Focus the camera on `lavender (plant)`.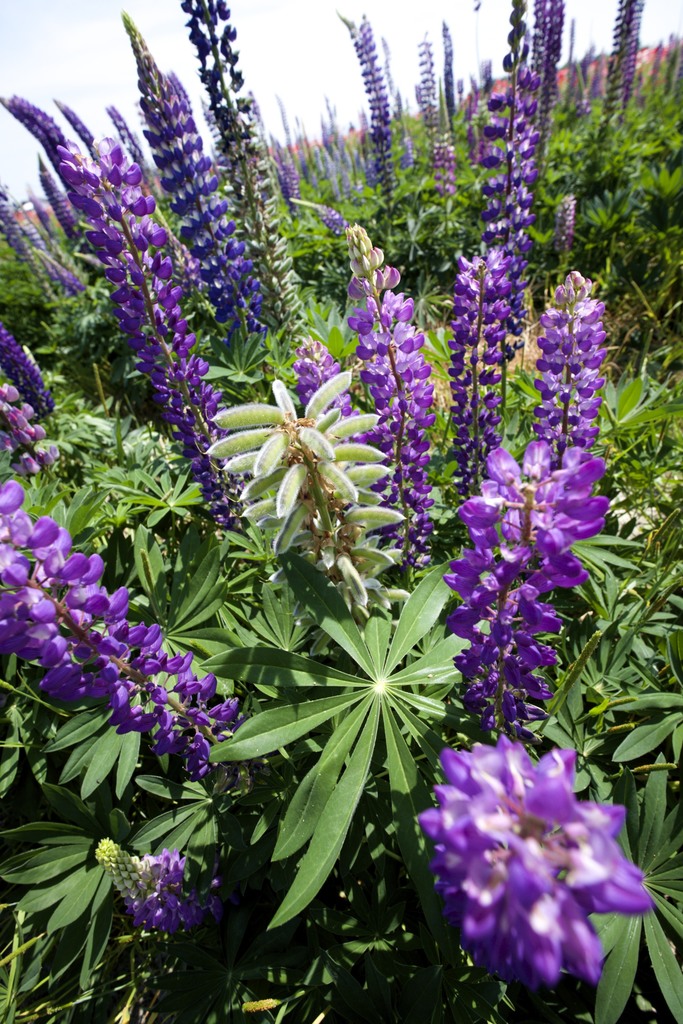
Focus region: bbox(407, 750, 662, 1002).
